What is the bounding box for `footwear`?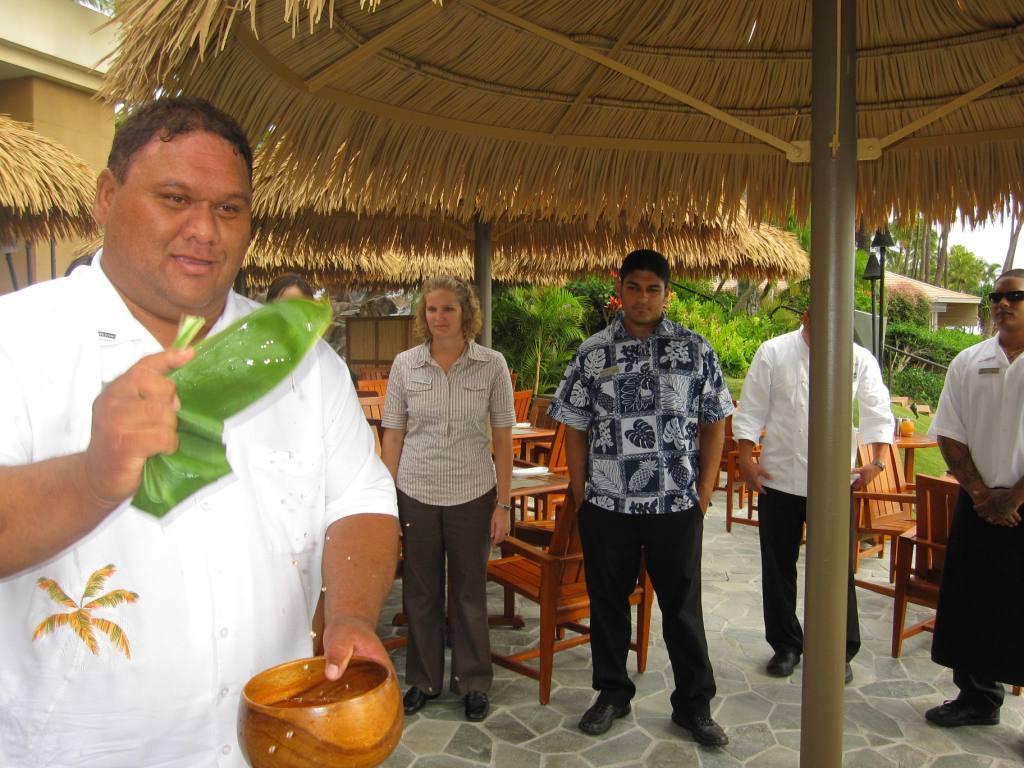
576/696/631/735.
